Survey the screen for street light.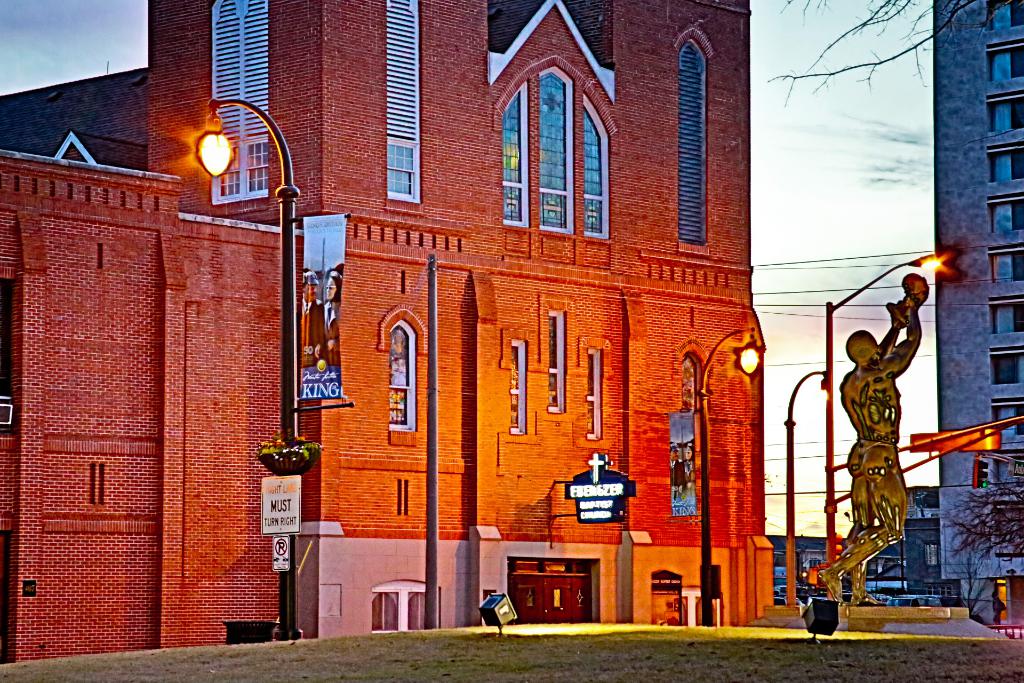
Survey found: bbox=(702, 318, 760, 611).
